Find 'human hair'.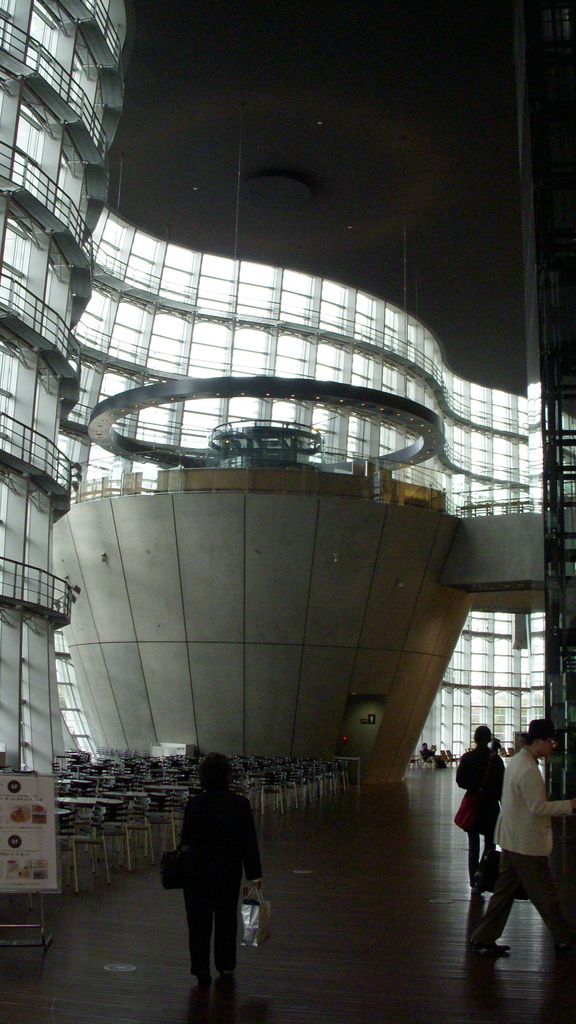
x1=521 y1=725 x2=559 y2=750.
